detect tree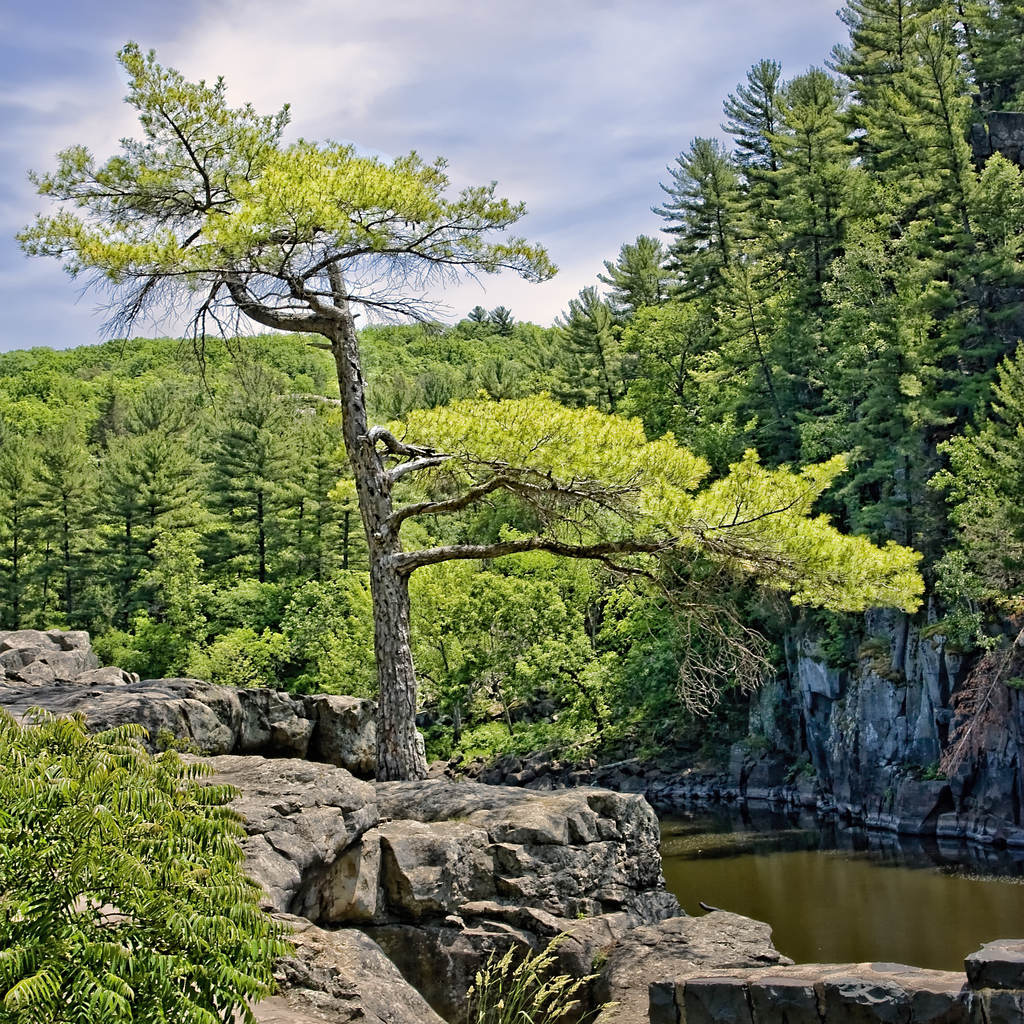
8/15/927/817
